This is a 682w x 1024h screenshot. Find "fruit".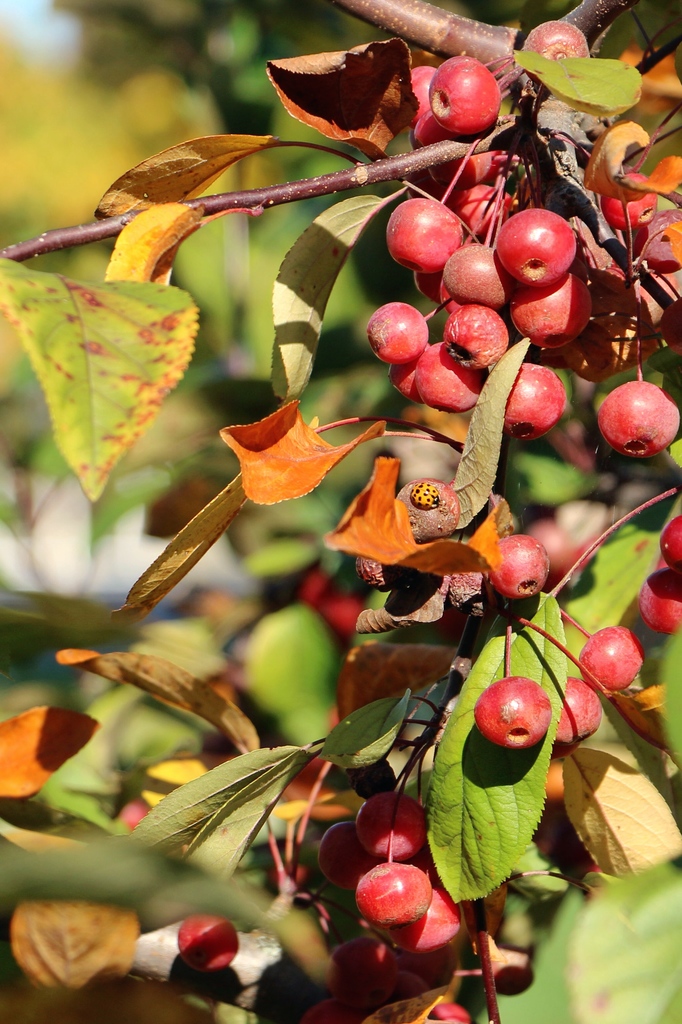
Bounding box: left=357, top=556, right=397, bottom=593.
